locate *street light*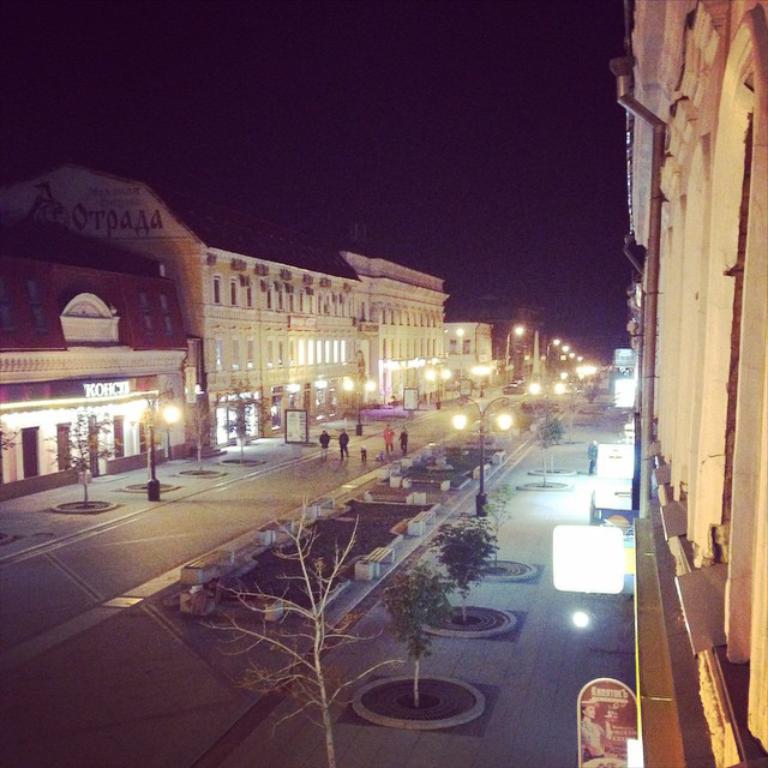
bbox=(542, 334, 560, 370)
